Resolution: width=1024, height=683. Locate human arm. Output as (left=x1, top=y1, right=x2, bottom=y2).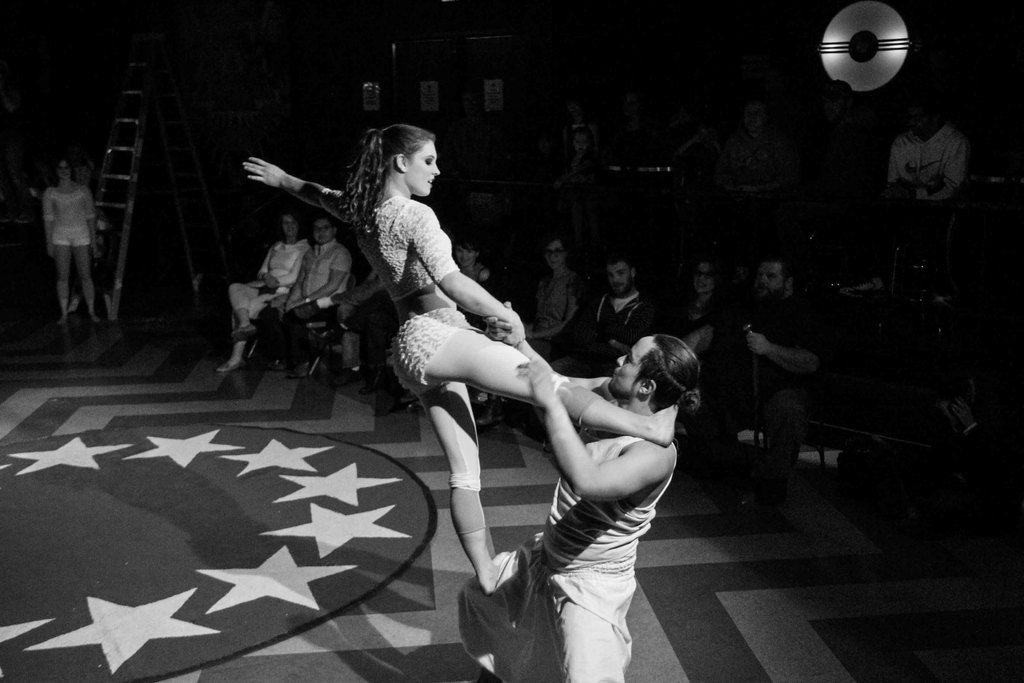
(left=239, top=145, right=346, bottom=228).
